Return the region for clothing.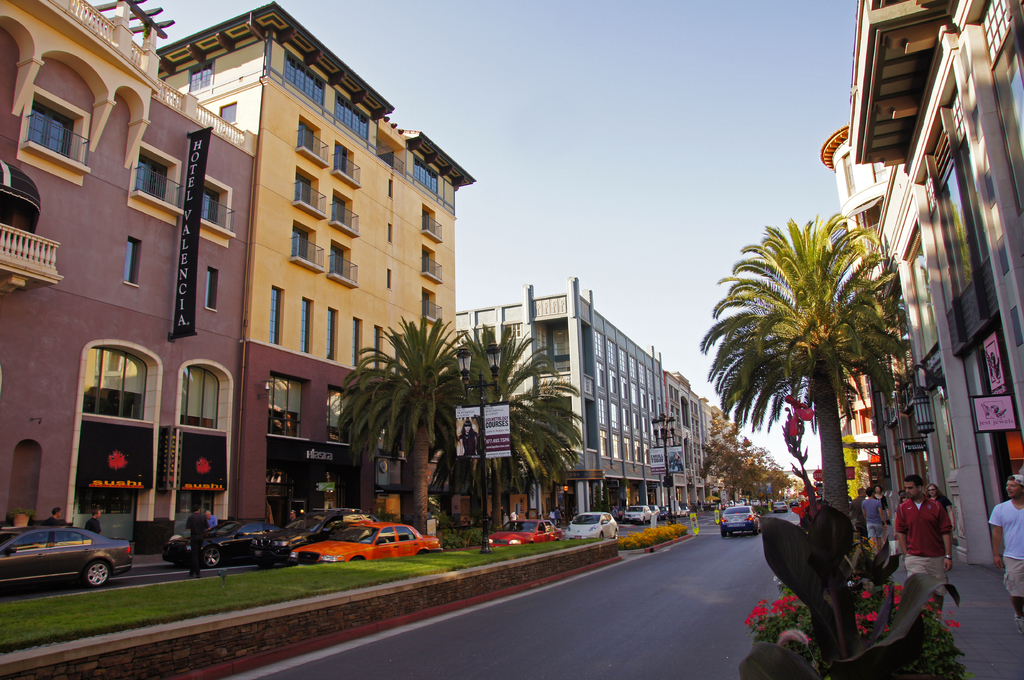
crop(939, 483, 950, 534).
